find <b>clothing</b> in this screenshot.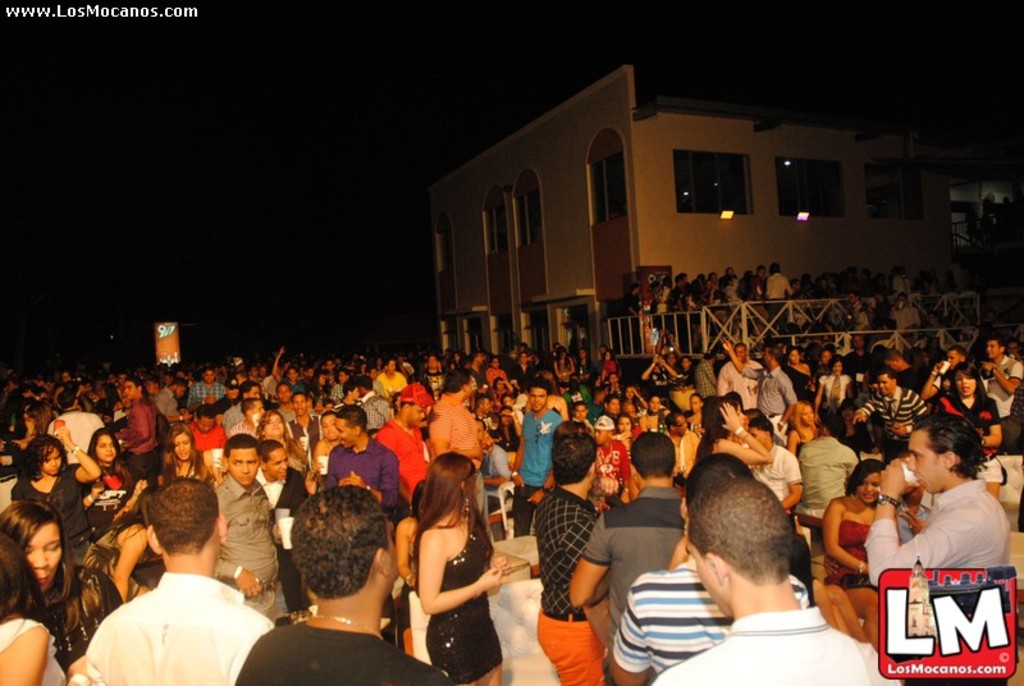
The bounding box for <b>clothing</b> is [left=979, top=352, right=1023, bottom=417].
